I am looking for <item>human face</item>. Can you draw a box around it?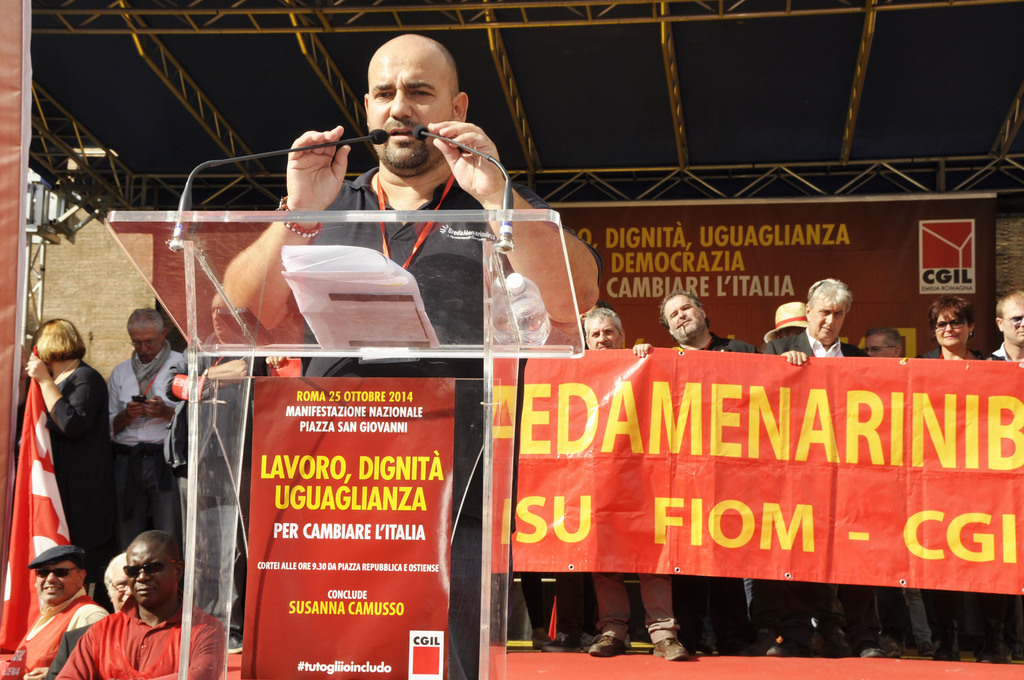
Sure, the bounding box is box(668, 294, 703, 343).
